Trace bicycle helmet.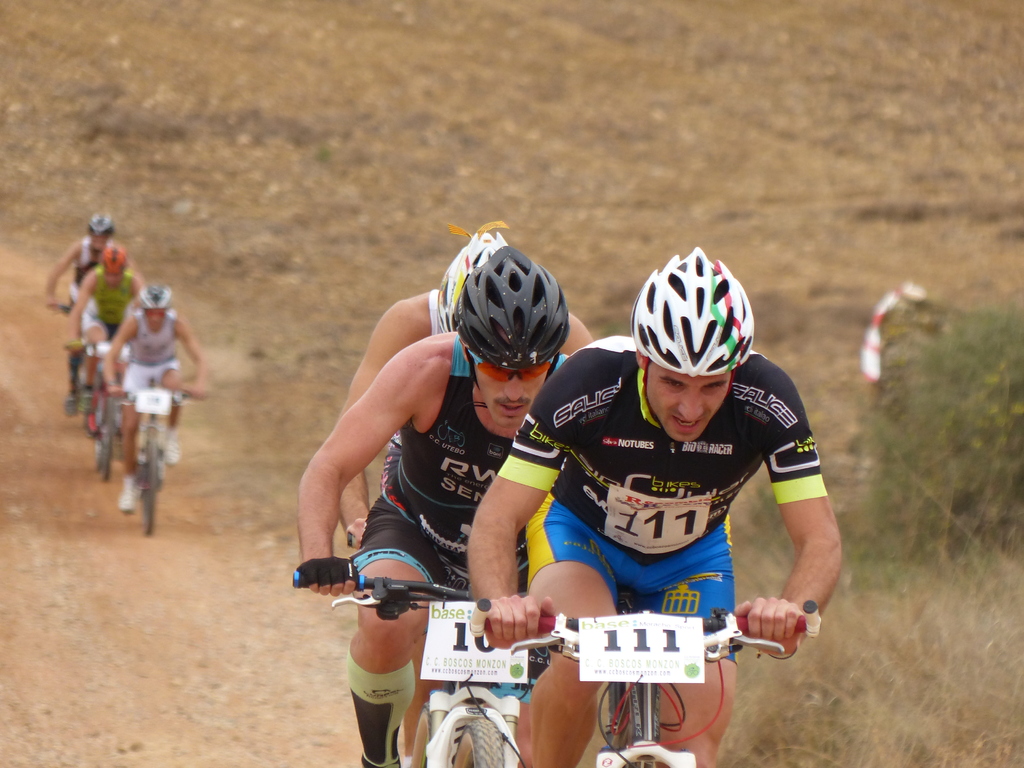
Traced to x1=634, y1=246, x2=752, y2=381.
